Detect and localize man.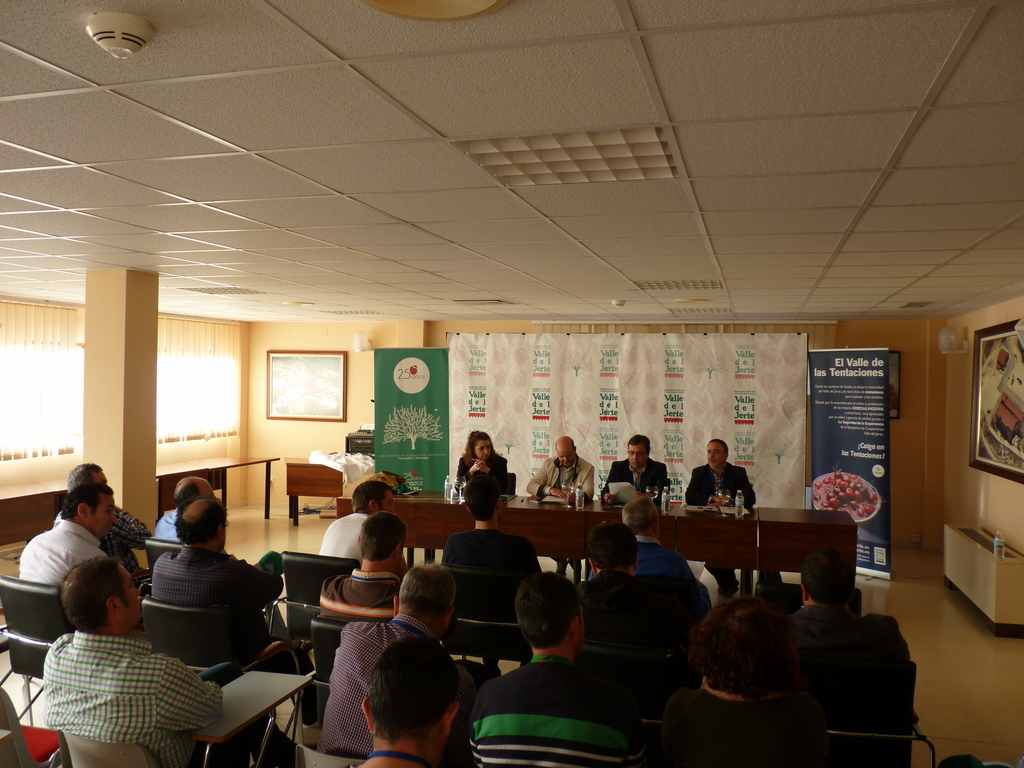
Localized at region(618, 491, 704, 580).
